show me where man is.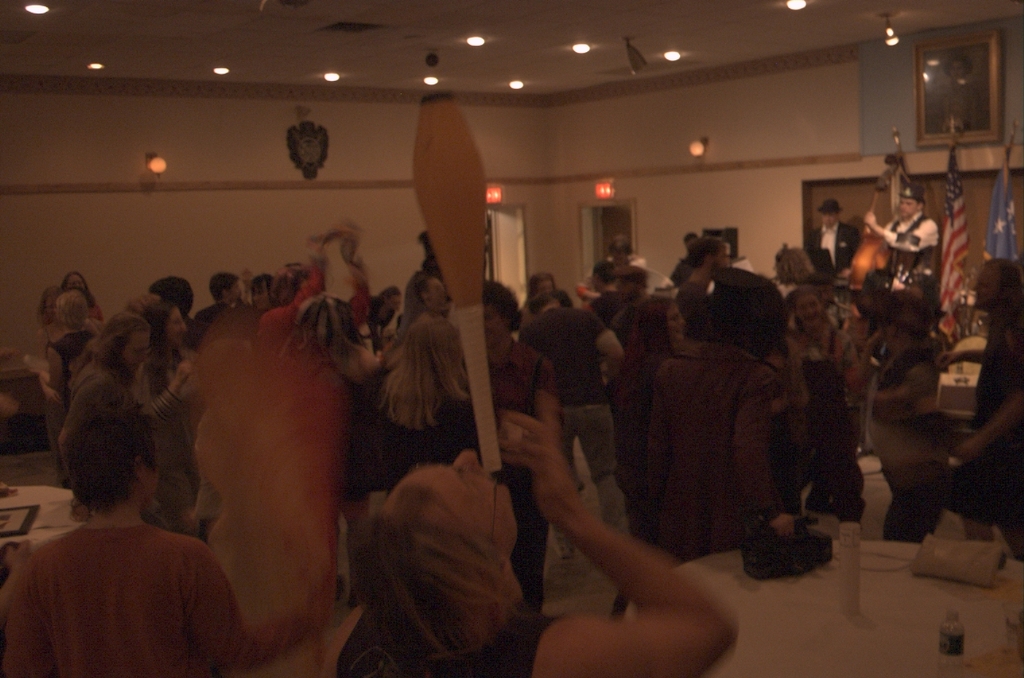
man is at {"left": 5, "top": 418, "right": 245, "bottom": 656}.
